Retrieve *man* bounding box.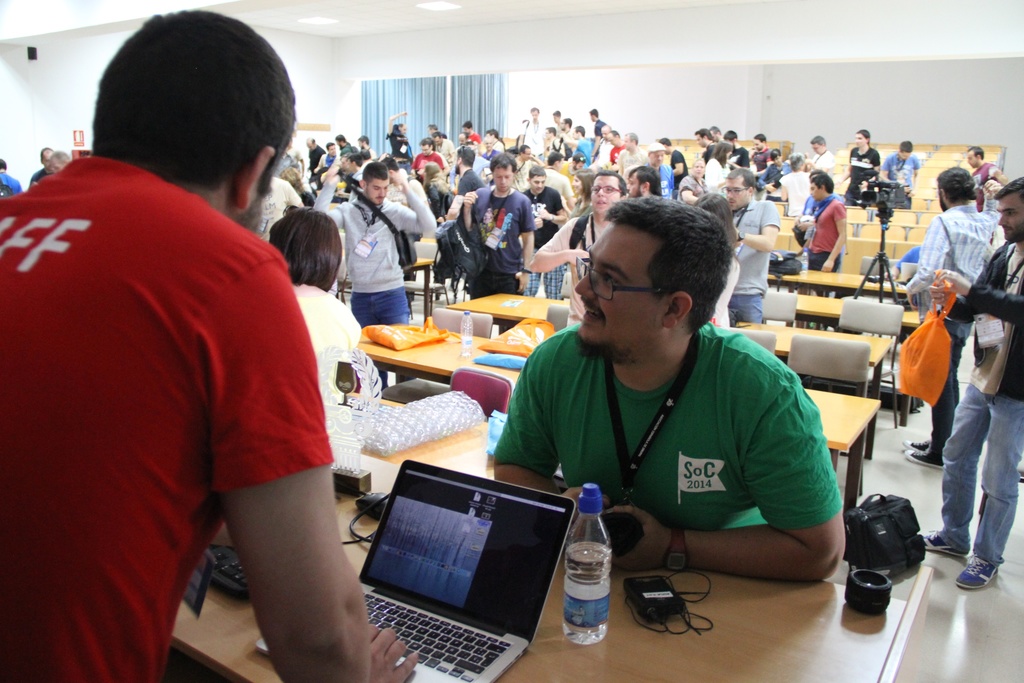
Bounding box: (left=749, top=133, right=767, bottom=178).
